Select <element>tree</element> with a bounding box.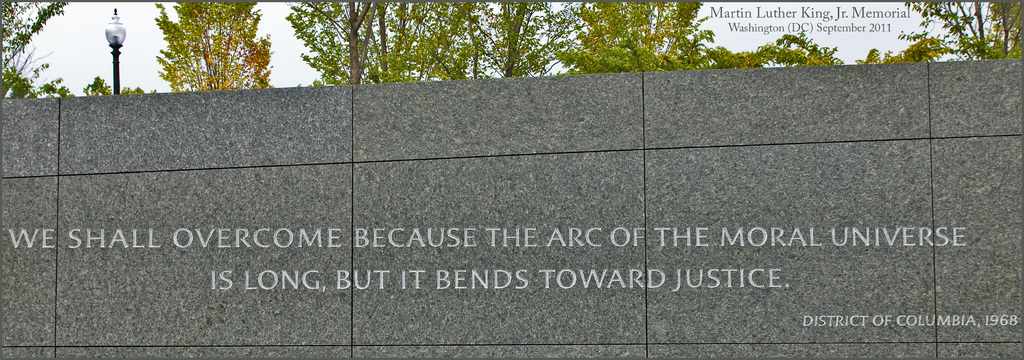
(0,0,152,99).
